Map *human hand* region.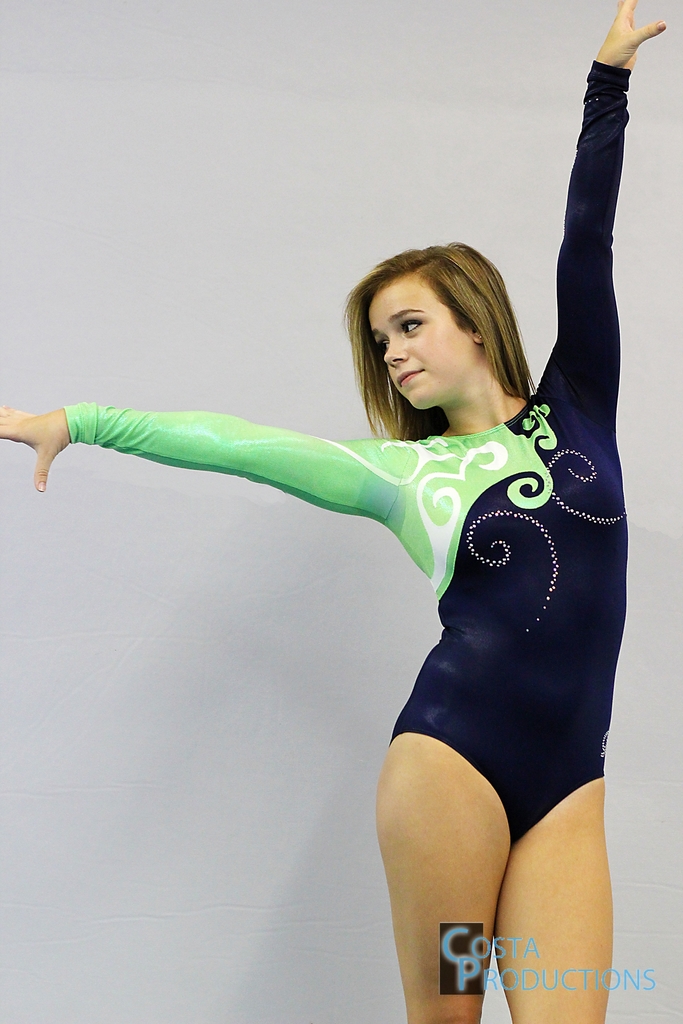
Mapped to <bbox>600, 4, 678, 76</bbox>.
